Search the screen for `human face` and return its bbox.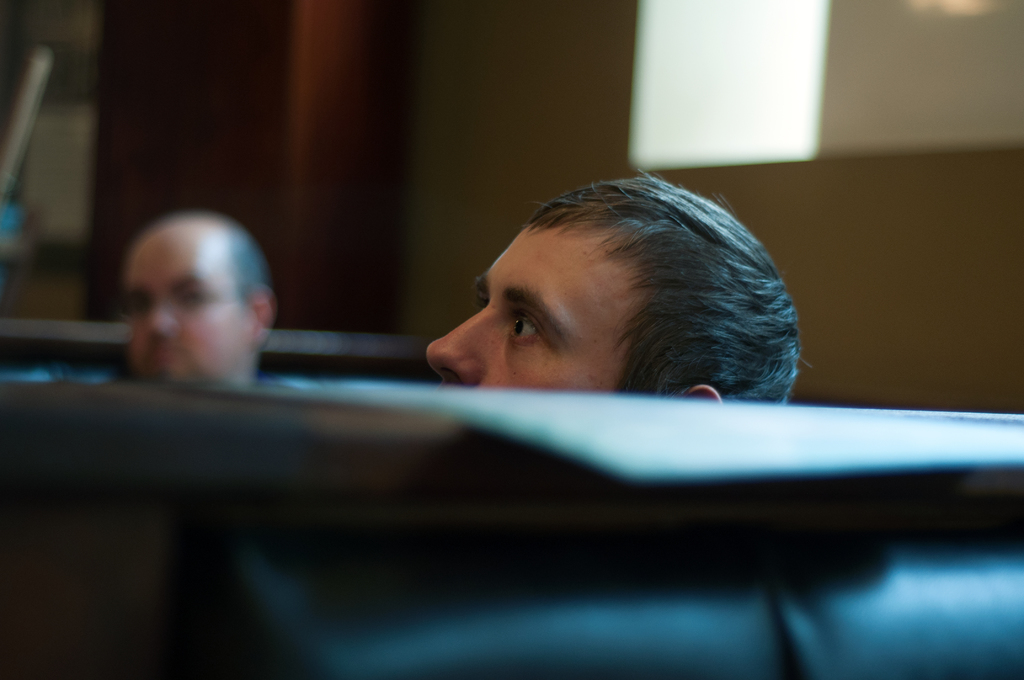
Found: (x1=129, y1=229, x2=243, y2=384).
